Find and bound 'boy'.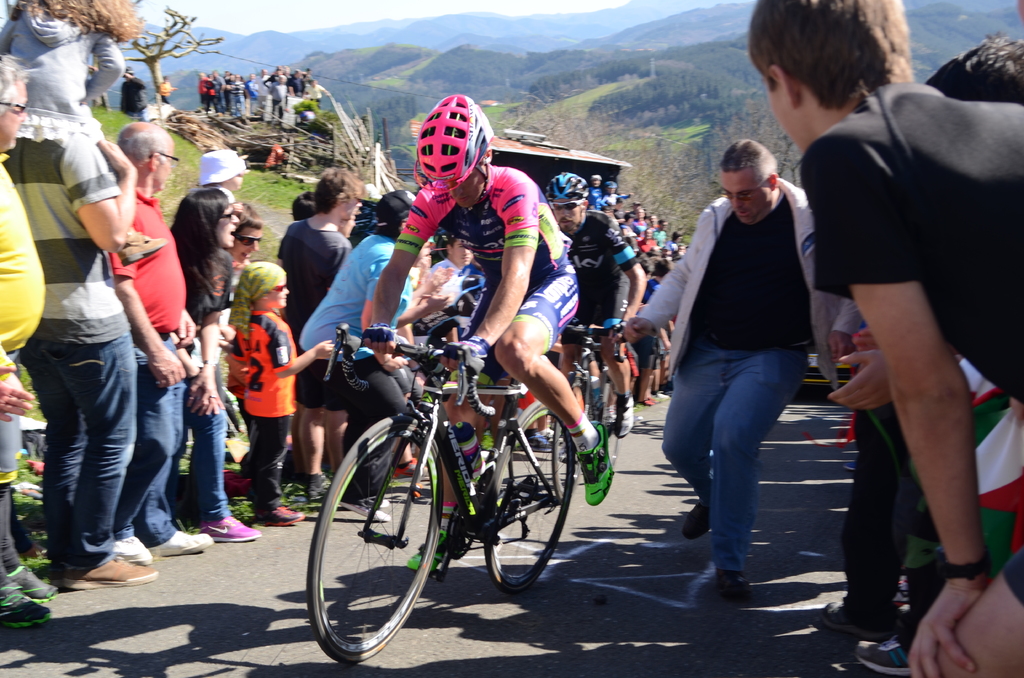
Bound: box=[228, 263, 341, 526].
